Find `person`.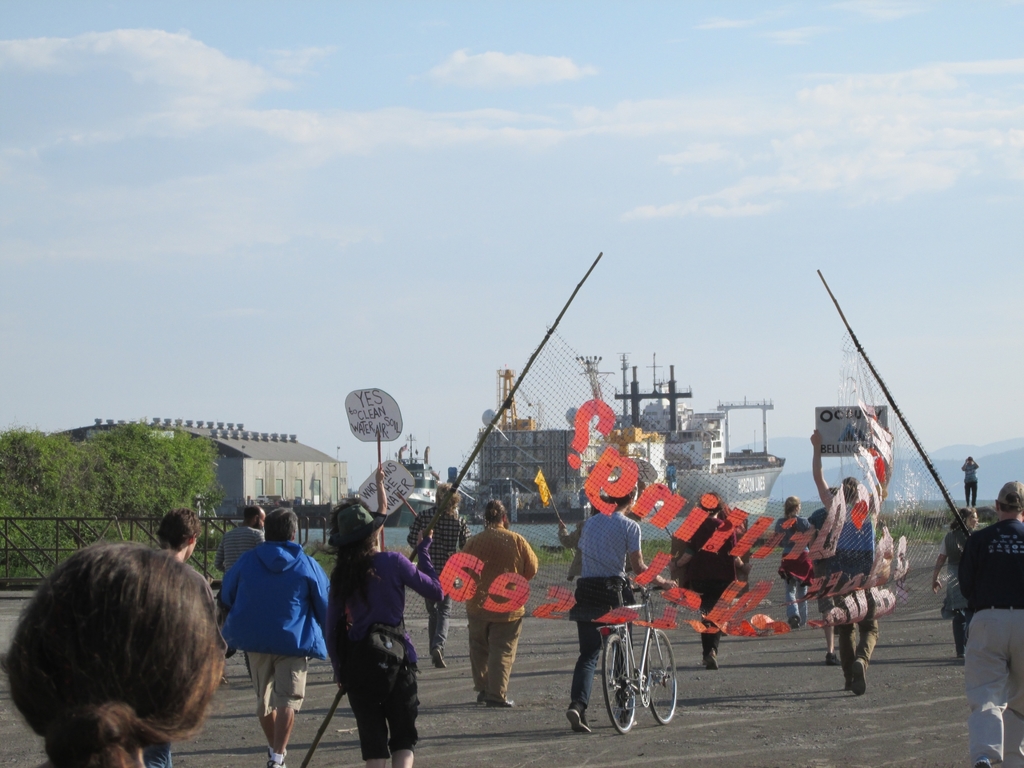
pyautogui.locateOnScreen(406, 479, 472, 662).
